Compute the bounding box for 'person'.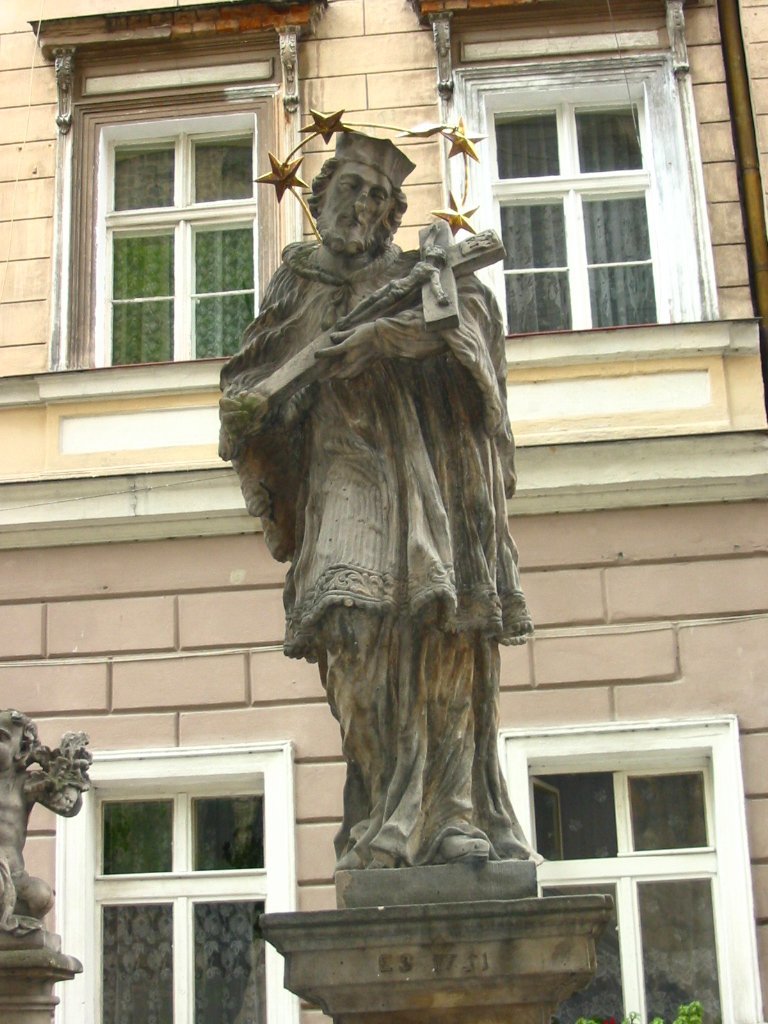
box=[0, 713, 82, 919].
